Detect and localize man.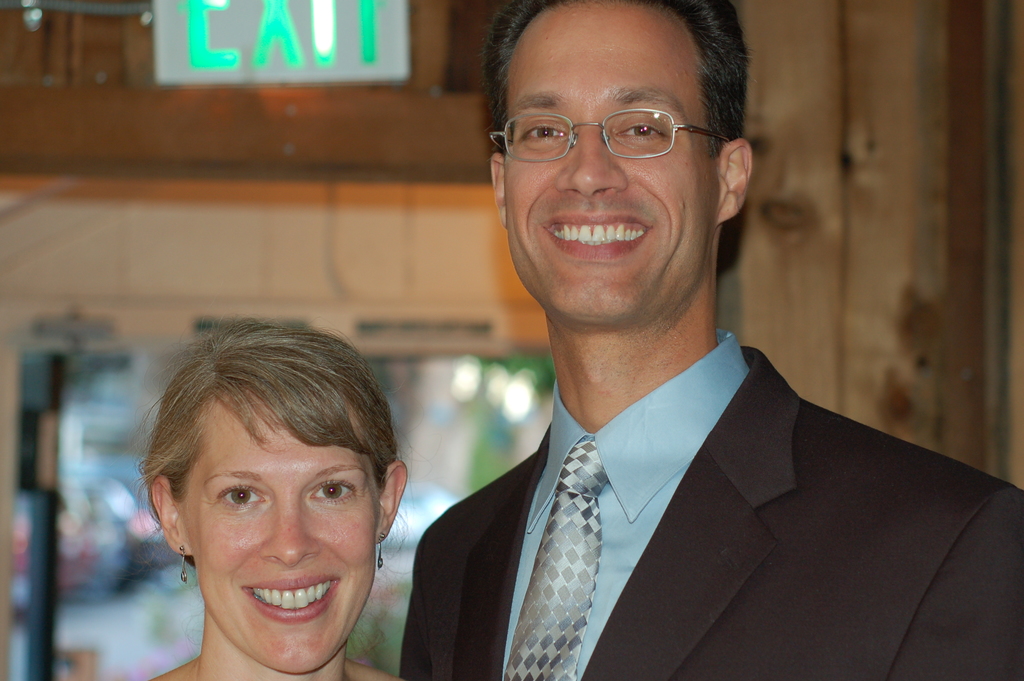
Localized at 399, 0, 1021, 680.
